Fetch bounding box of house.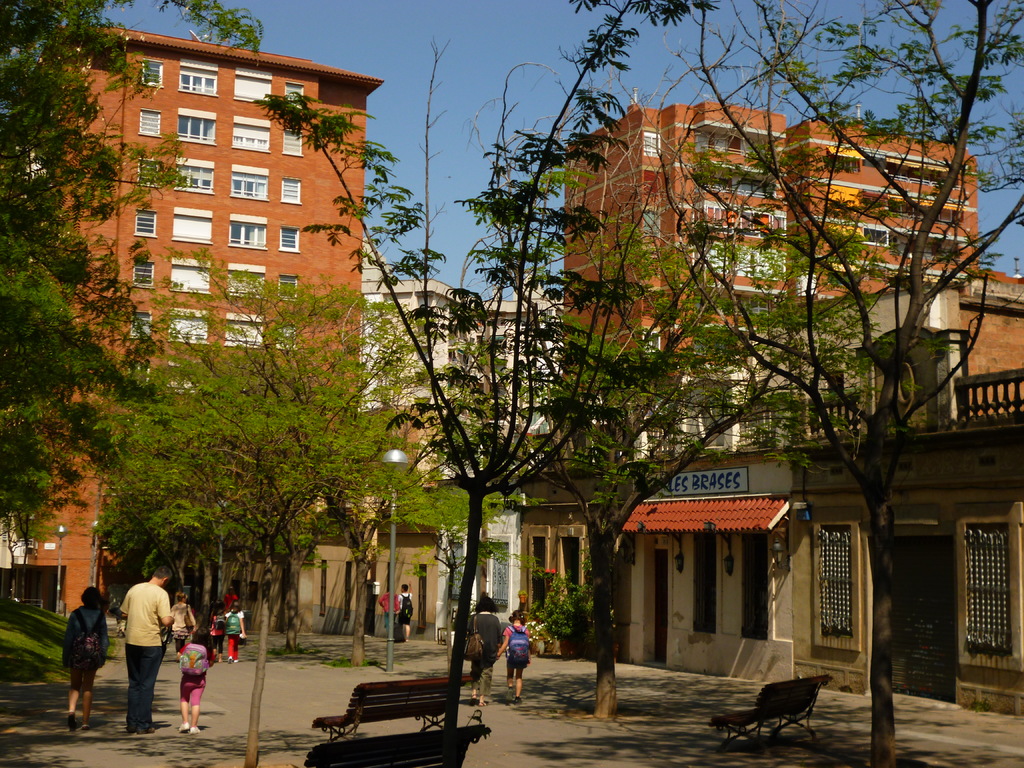
Bbox: <bbox>58, 40, 387, 490</bbox>.
